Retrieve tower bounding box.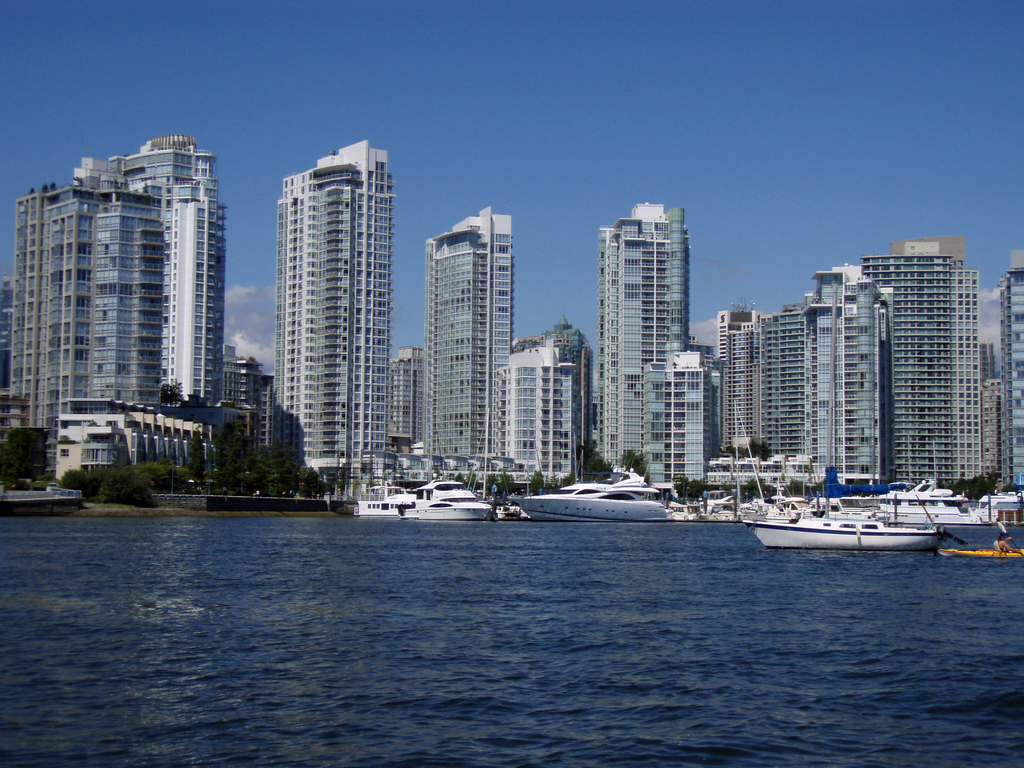
Bounding box: {"x1": 241, "y1": 115, "x2": 404, "y2": 458}.
